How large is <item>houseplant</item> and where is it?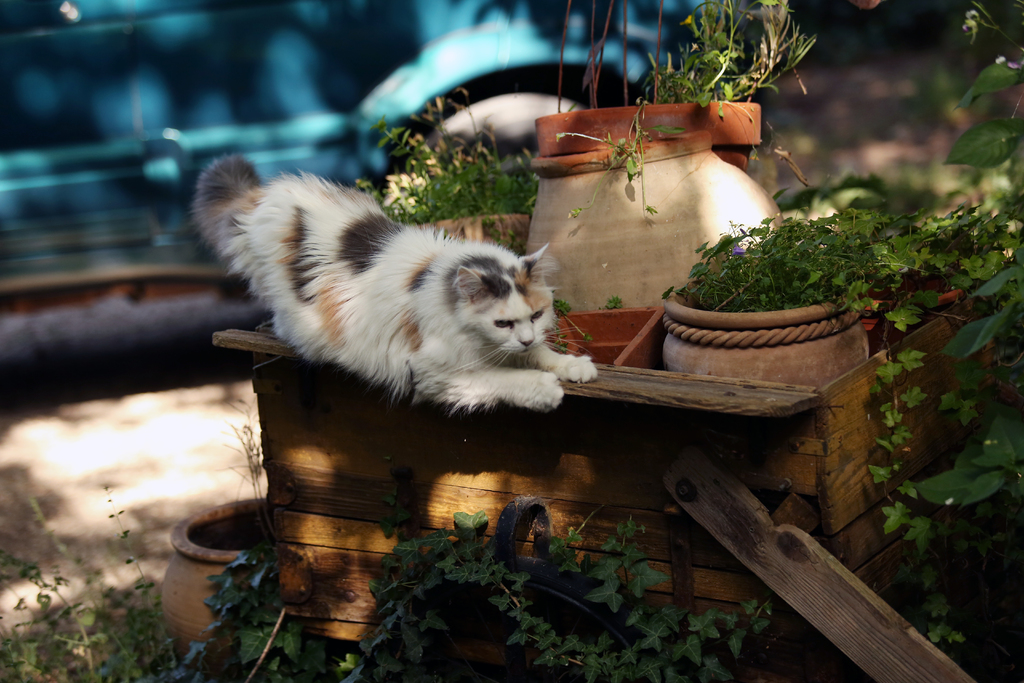
Bounding box: (x1=156, y1=402, x2=292, y2=671).
